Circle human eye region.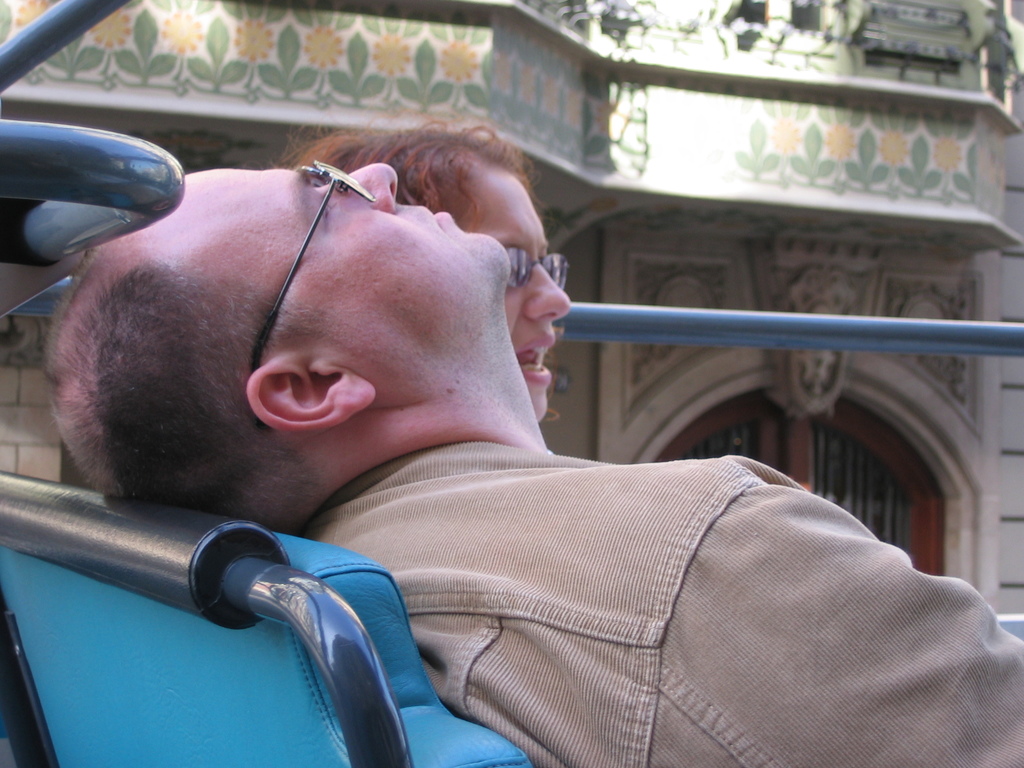
Region: [left=312, top=187, right=344, bottom=224].
